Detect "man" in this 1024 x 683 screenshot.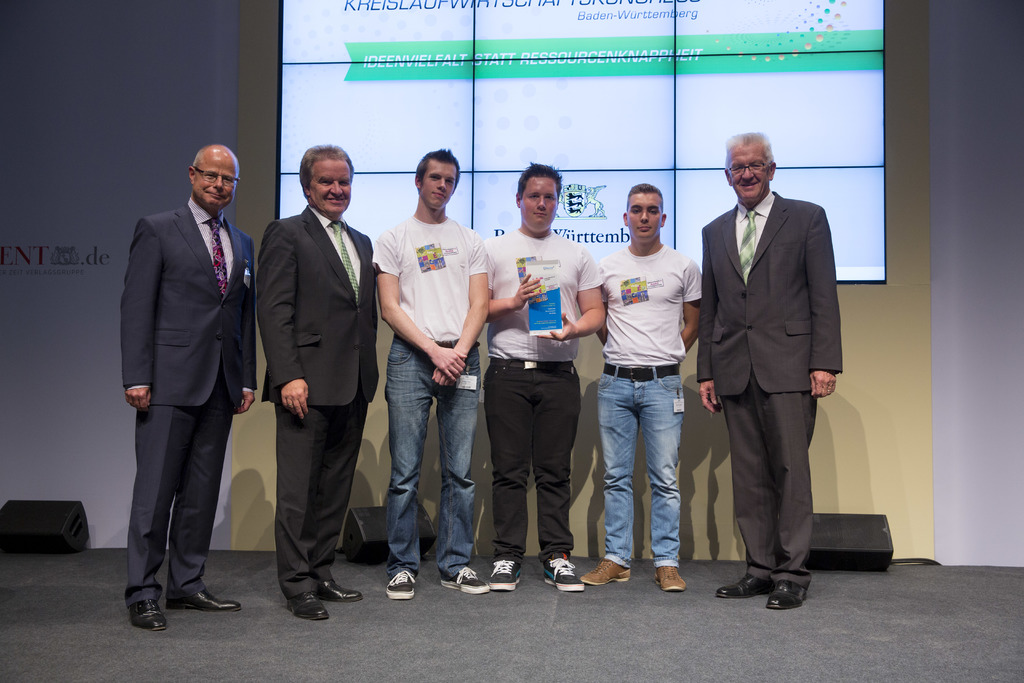
Detection: 481 160 609 587.
